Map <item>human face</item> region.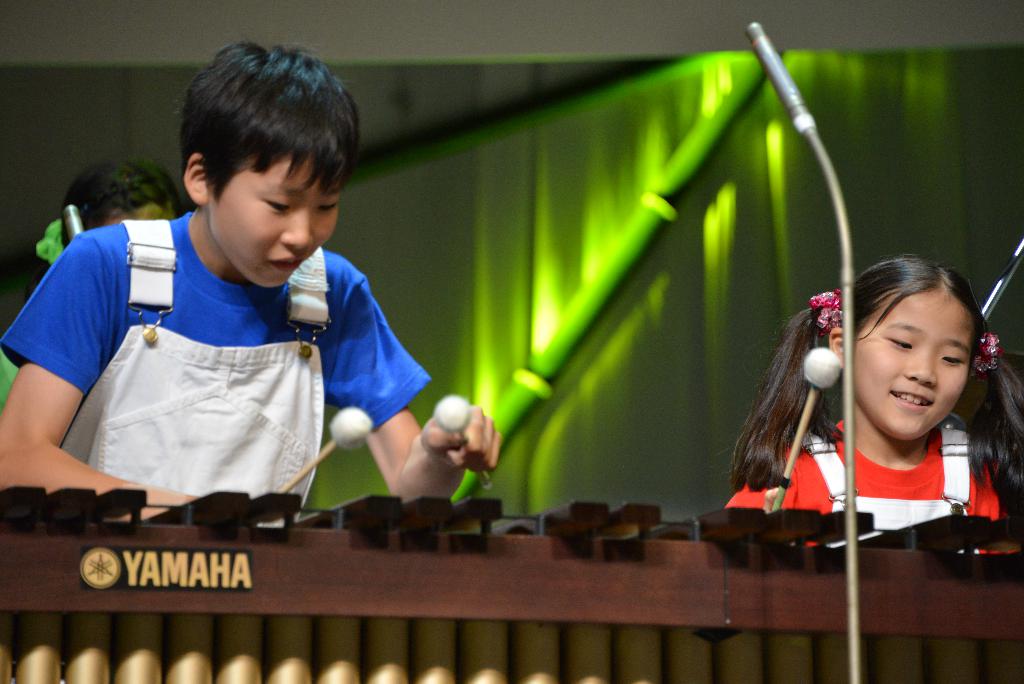
Mapped to x1=852 y1=293 x2=975 y2=441.
